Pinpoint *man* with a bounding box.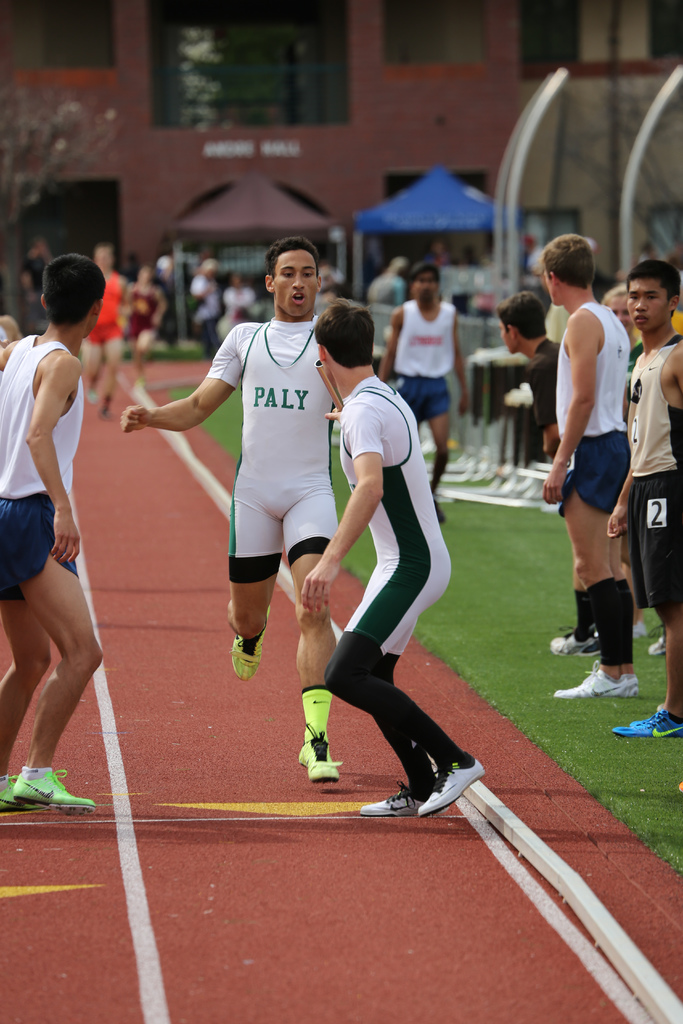
[0,253,105,813].
